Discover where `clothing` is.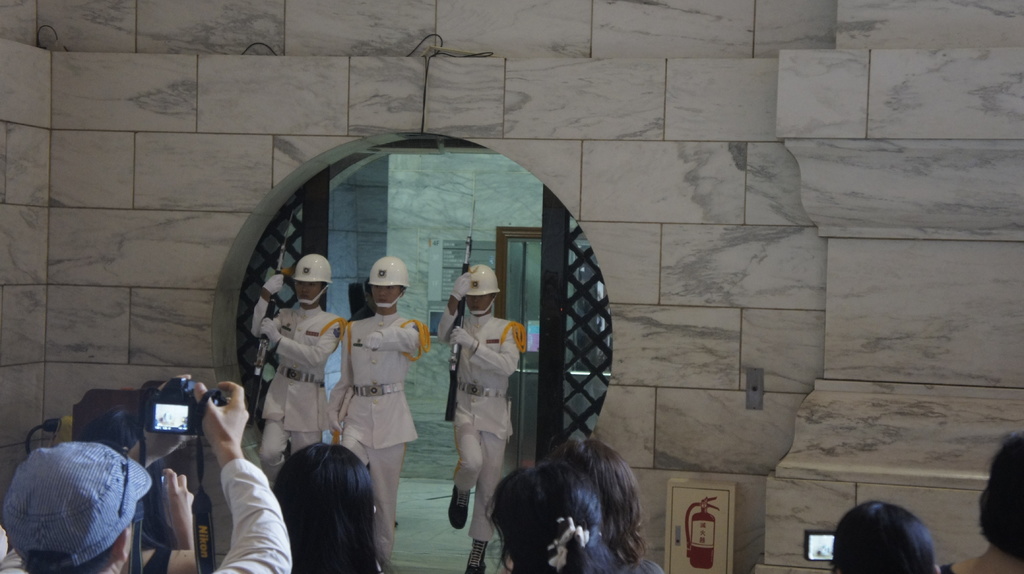
Discovered at x1=0 y1=454 x2=289 y2=573.
